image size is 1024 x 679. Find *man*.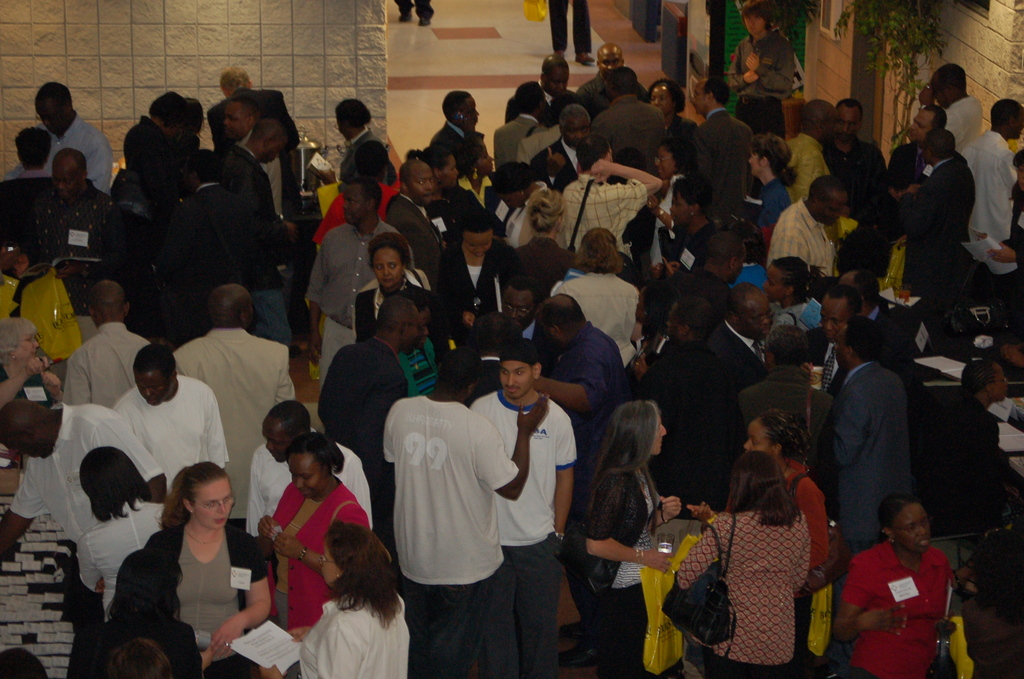
[left=316, top=291, right=424, bottom=539].
